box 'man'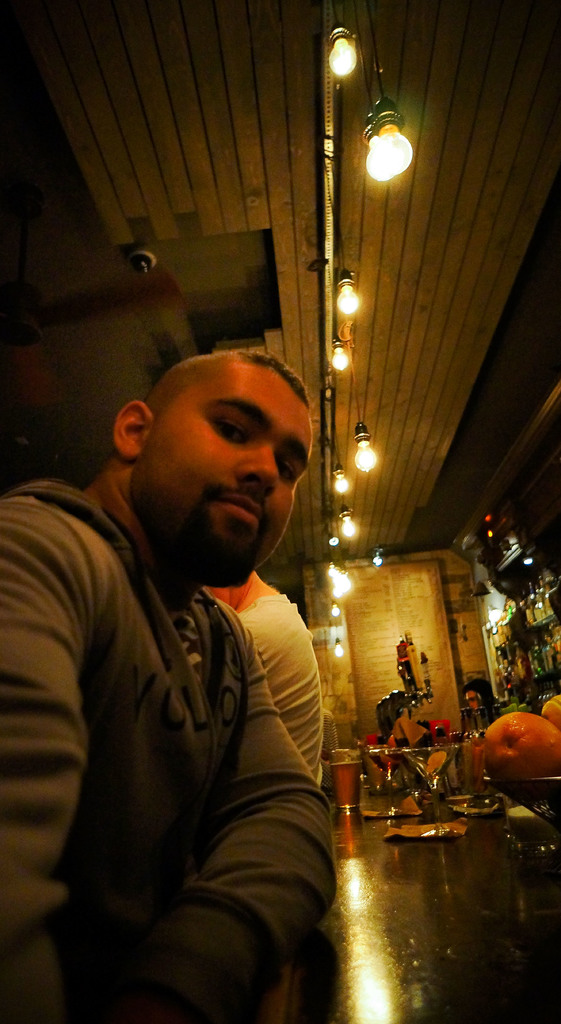
18, 314, 373, 1023
